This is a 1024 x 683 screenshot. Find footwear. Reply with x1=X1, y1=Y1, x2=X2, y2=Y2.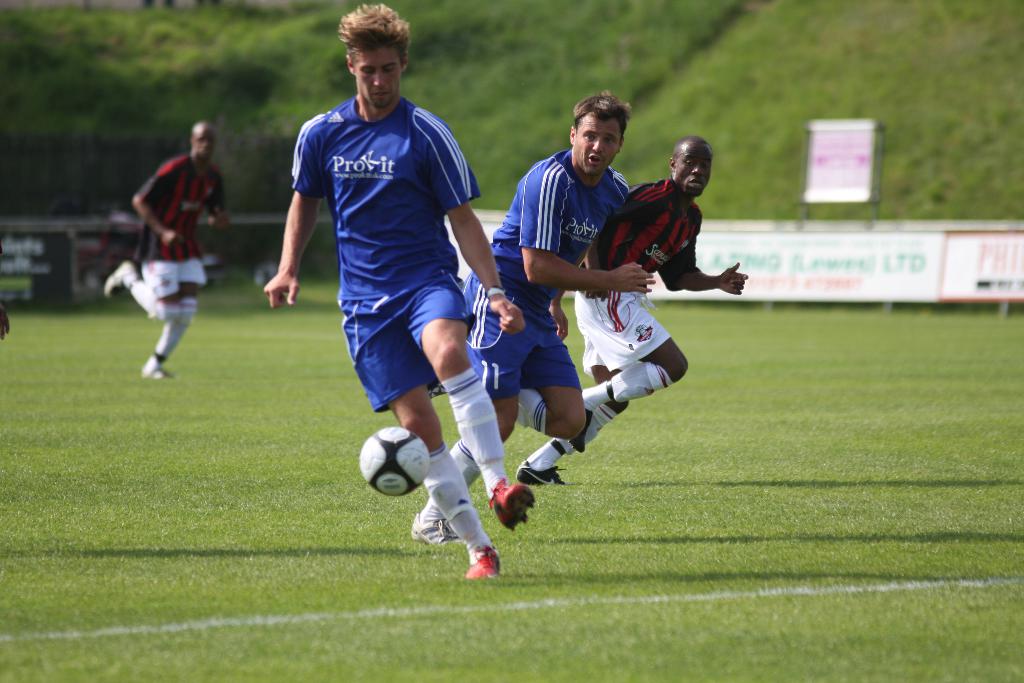
x1=138, y1=357, x2=178, y2=381.
